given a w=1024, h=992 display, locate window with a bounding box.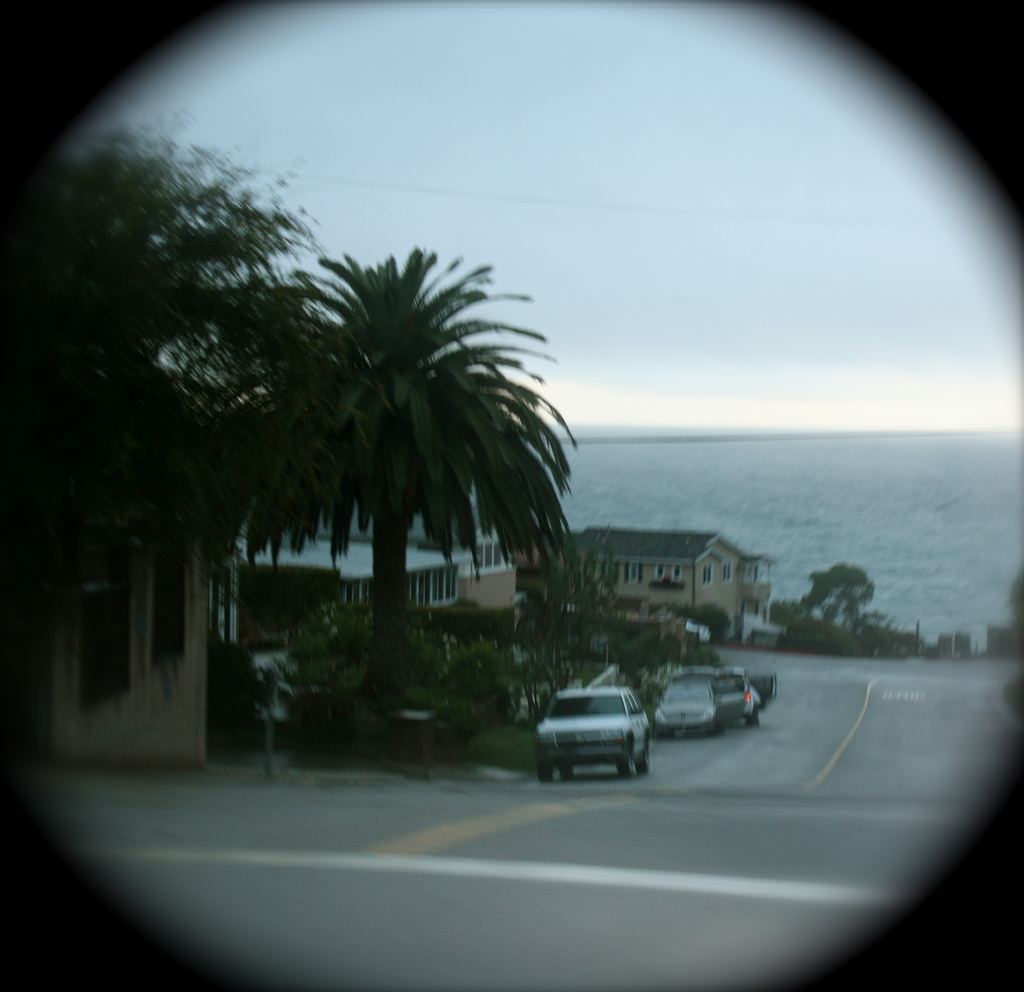
Located: locate(72, 565, 143, 717).
